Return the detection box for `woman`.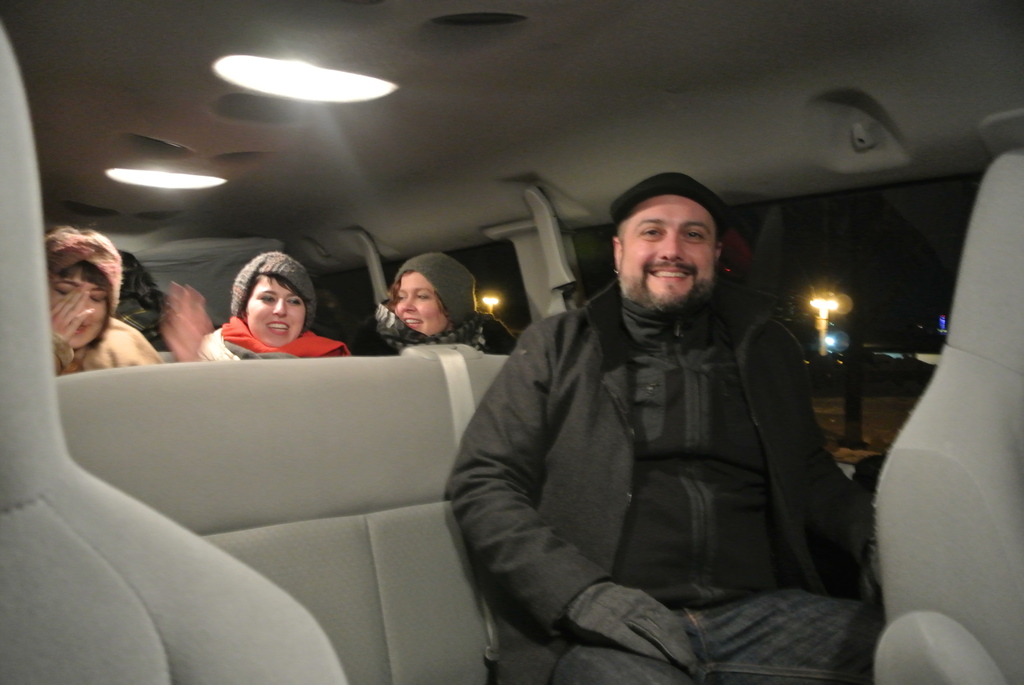
(376, 260, 518, 347).
